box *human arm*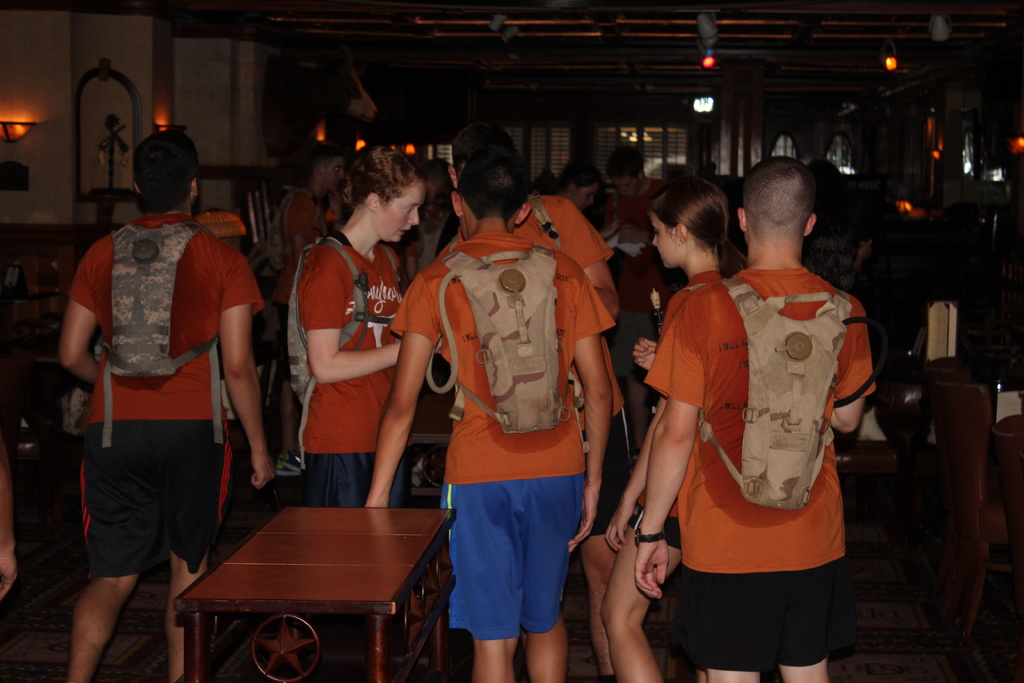
l=298, t=264, r=402, b=388
